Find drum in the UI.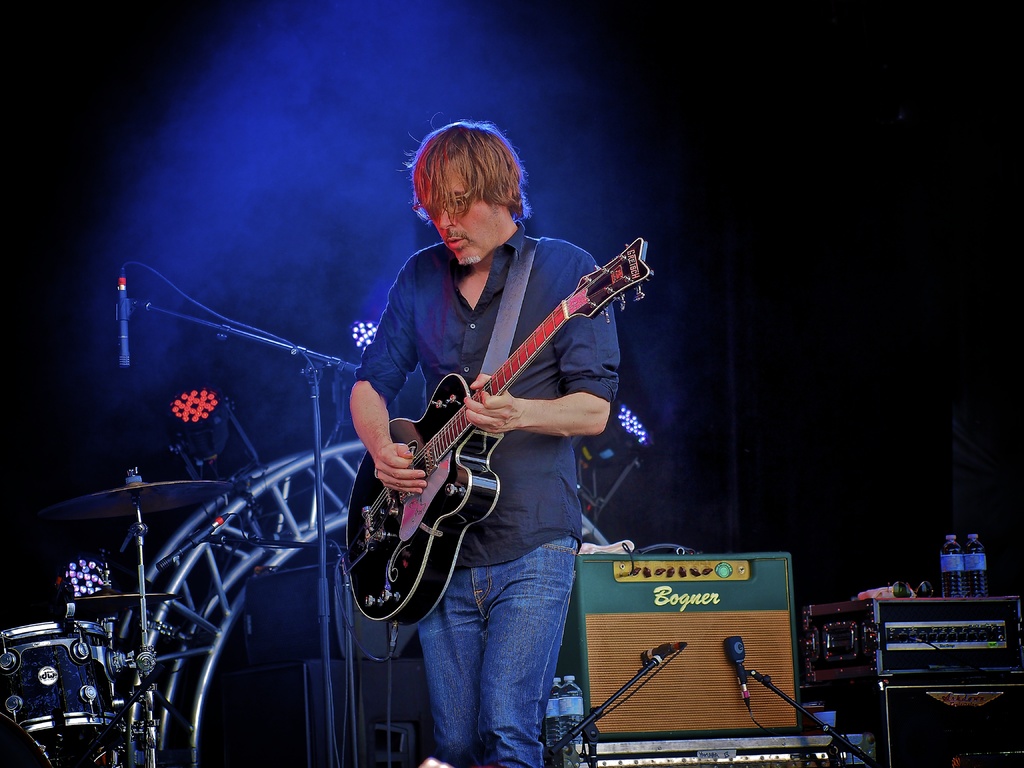
UI element at Rect(0, 623, 111, 731).
